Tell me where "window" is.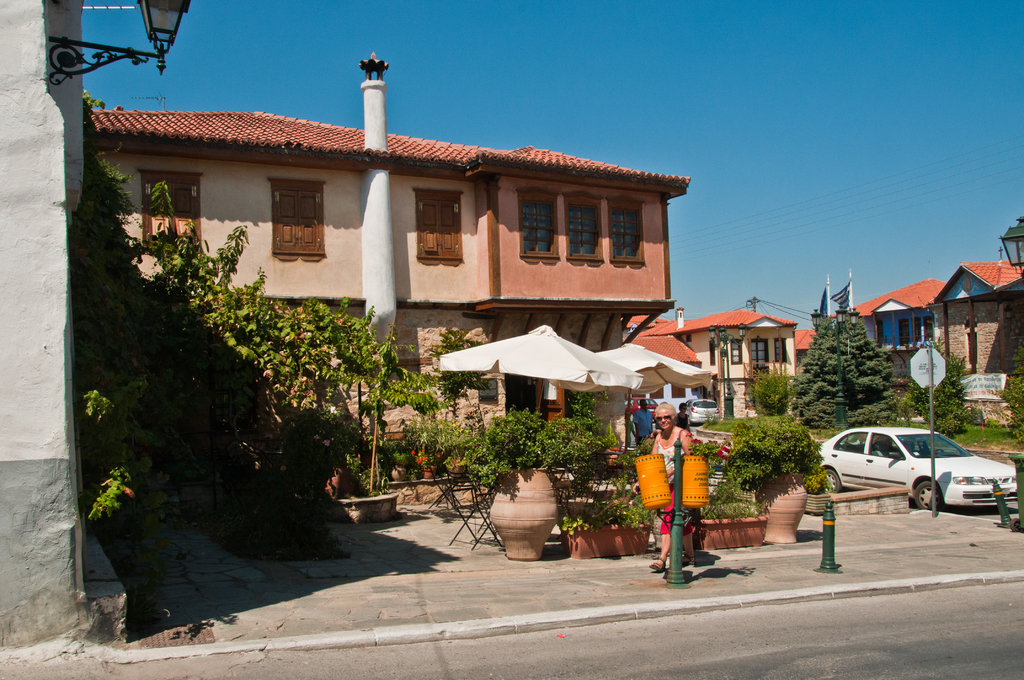
"window" is at rect(774, 337, 786, 367).
